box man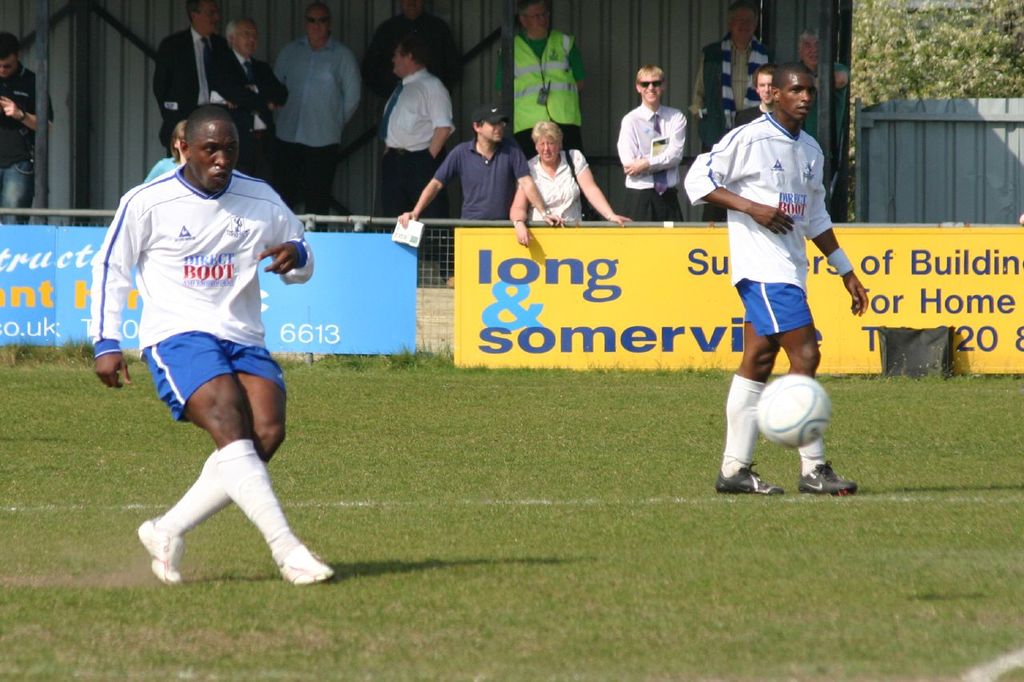
{"left": 364, "top": 0, "right": 460, "bottom": 99}
